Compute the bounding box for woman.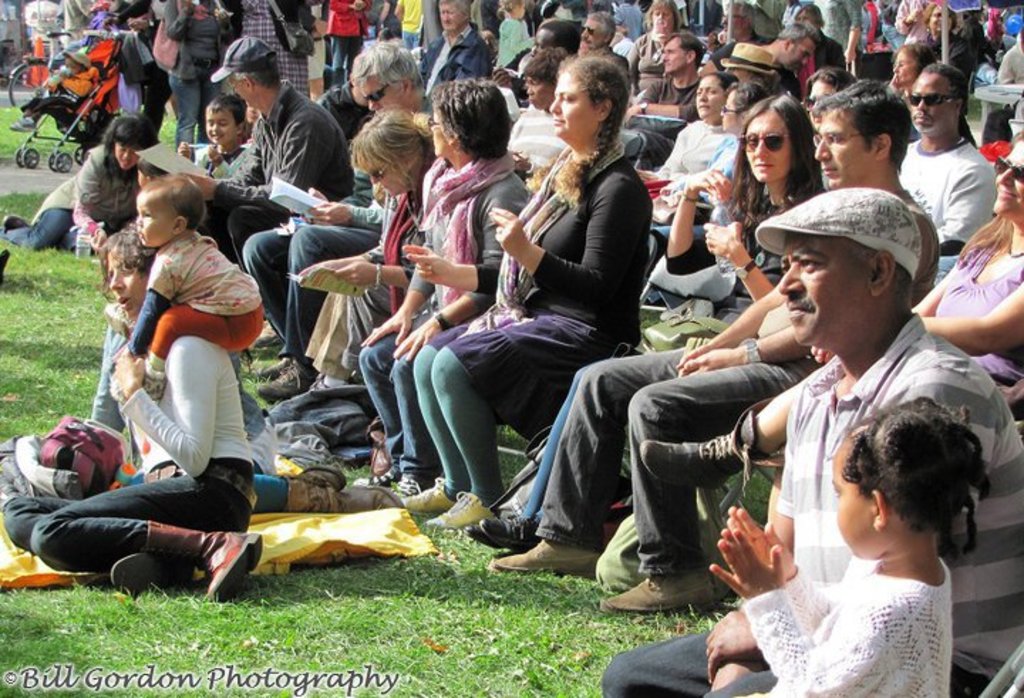
detection(401, 57, 651, 529).
